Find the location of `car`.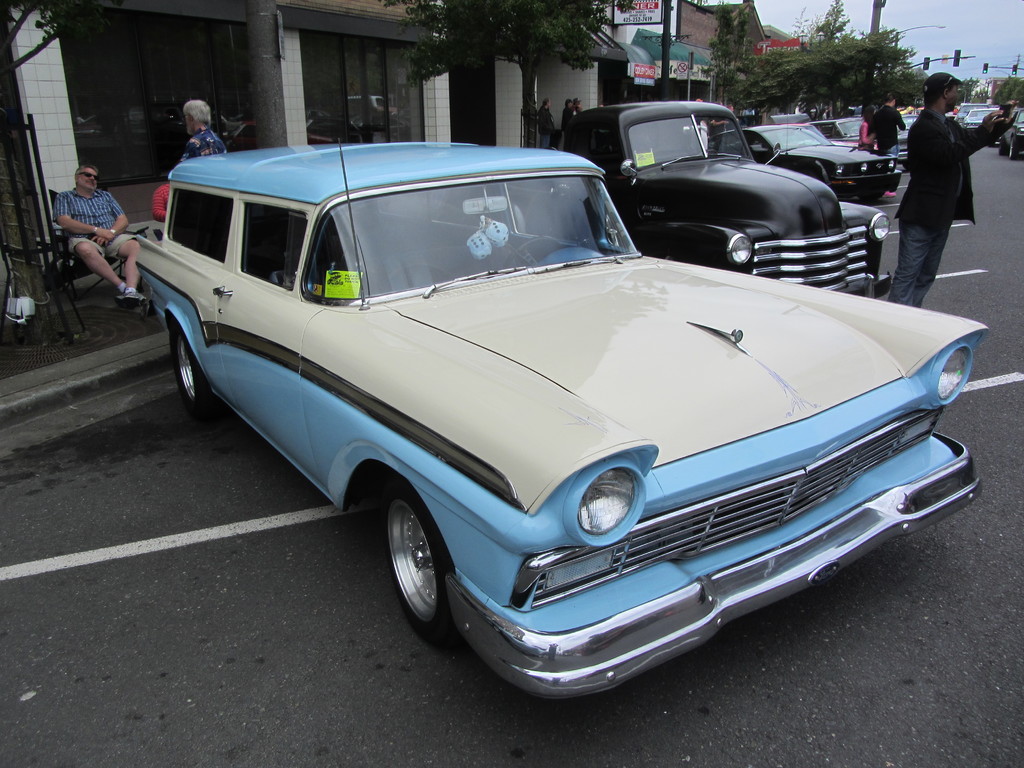
Location: box(532, 92, 915, 305).
